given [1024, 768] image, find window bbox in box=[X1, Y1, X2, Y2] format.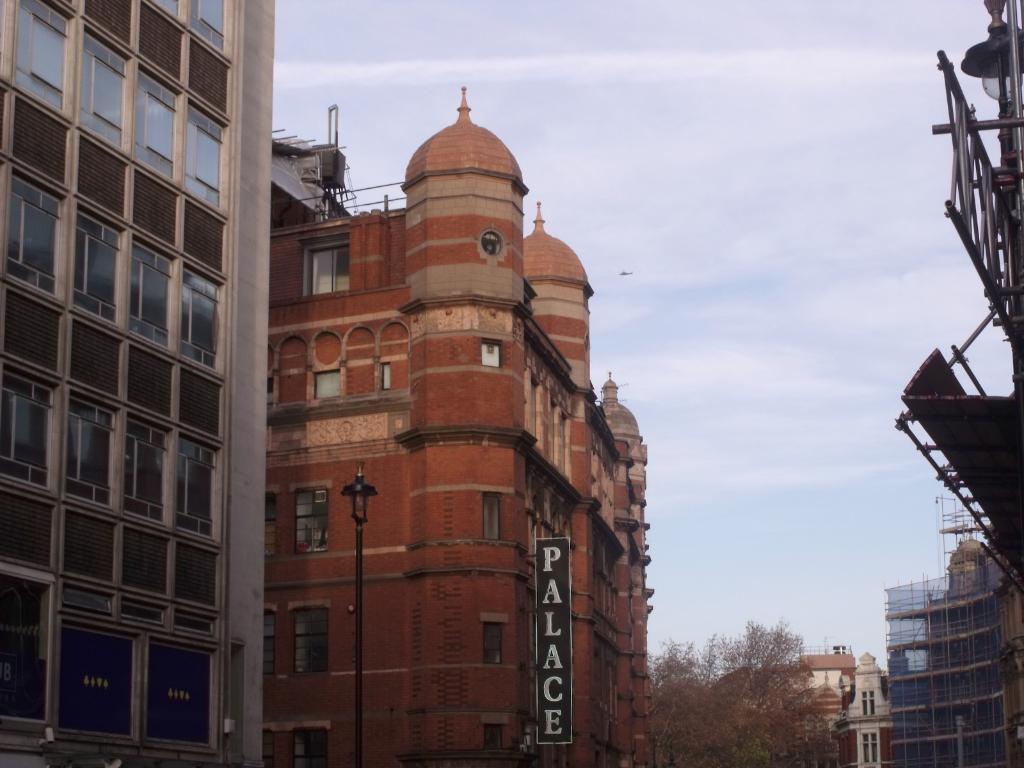
box=[479, 335, 498, 368].
